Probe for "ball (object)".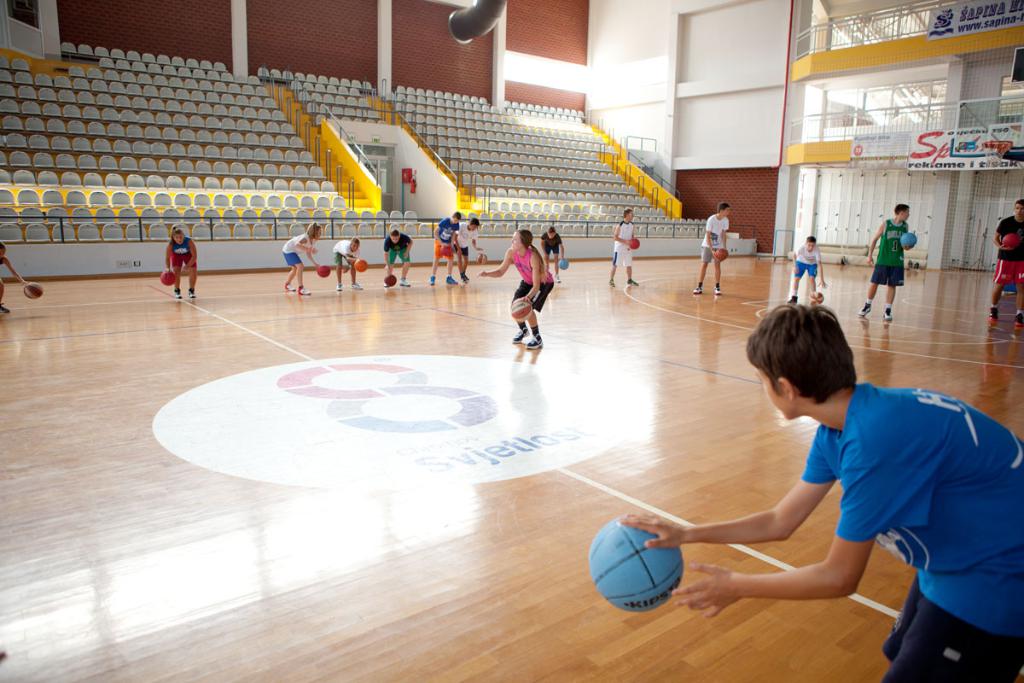
Probe result: {"x1": 899, "y1": 231, "x2": 916, "y2": 248}.
